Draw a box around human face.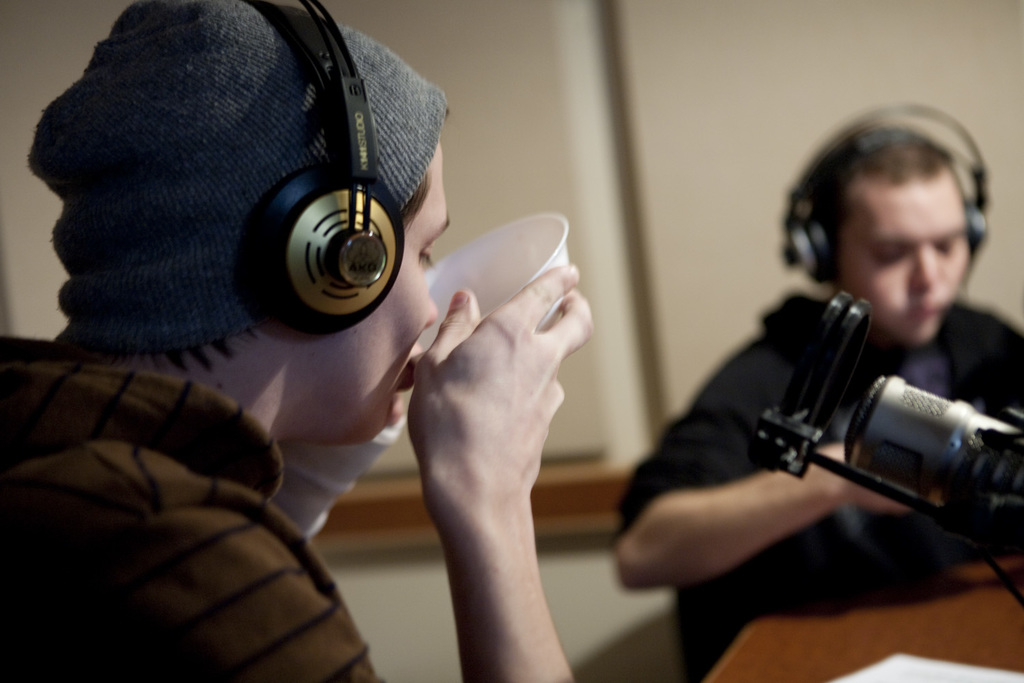
{"x1": 326, "y1": 141, "x2": 450, "y2": 442}.
